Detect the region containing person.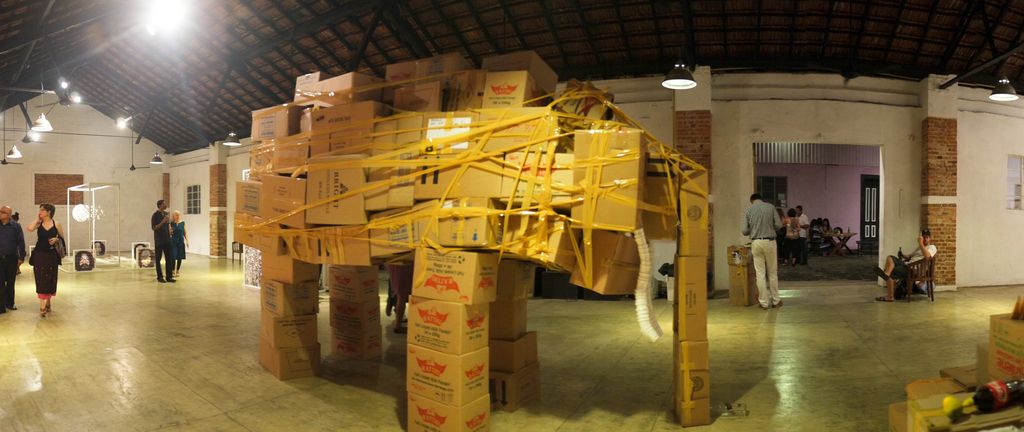
BBox(29, 203, 67, 317).
